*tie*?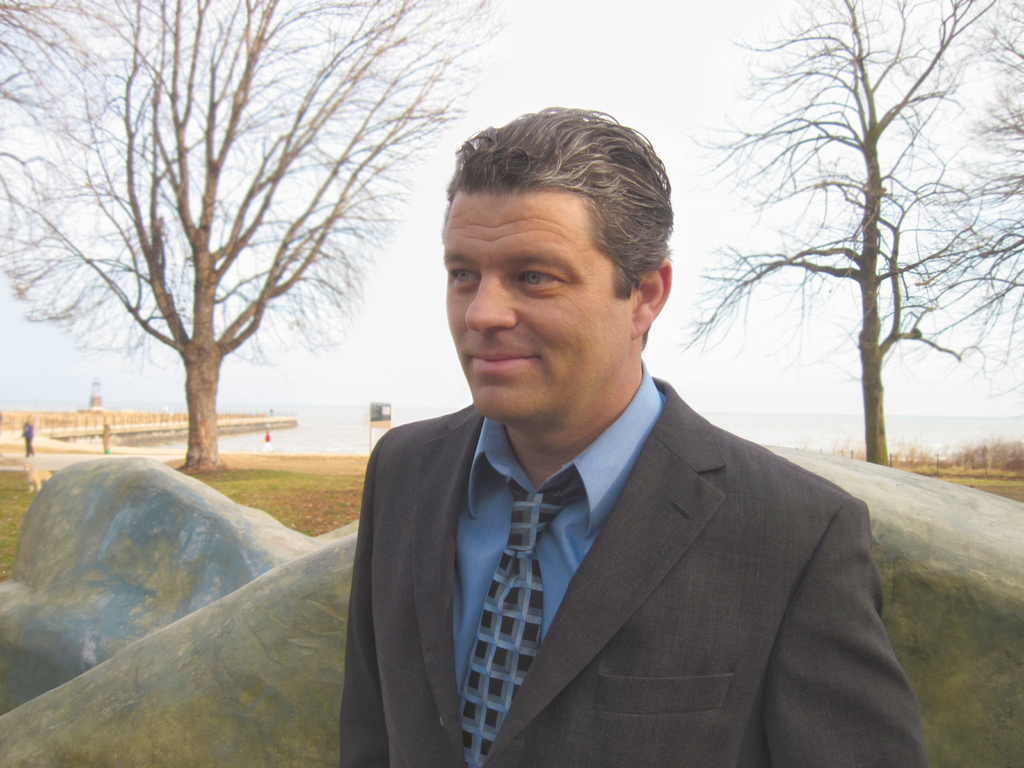
{"left": 467, "top": 452, "right": 592, "bottom": 767}
